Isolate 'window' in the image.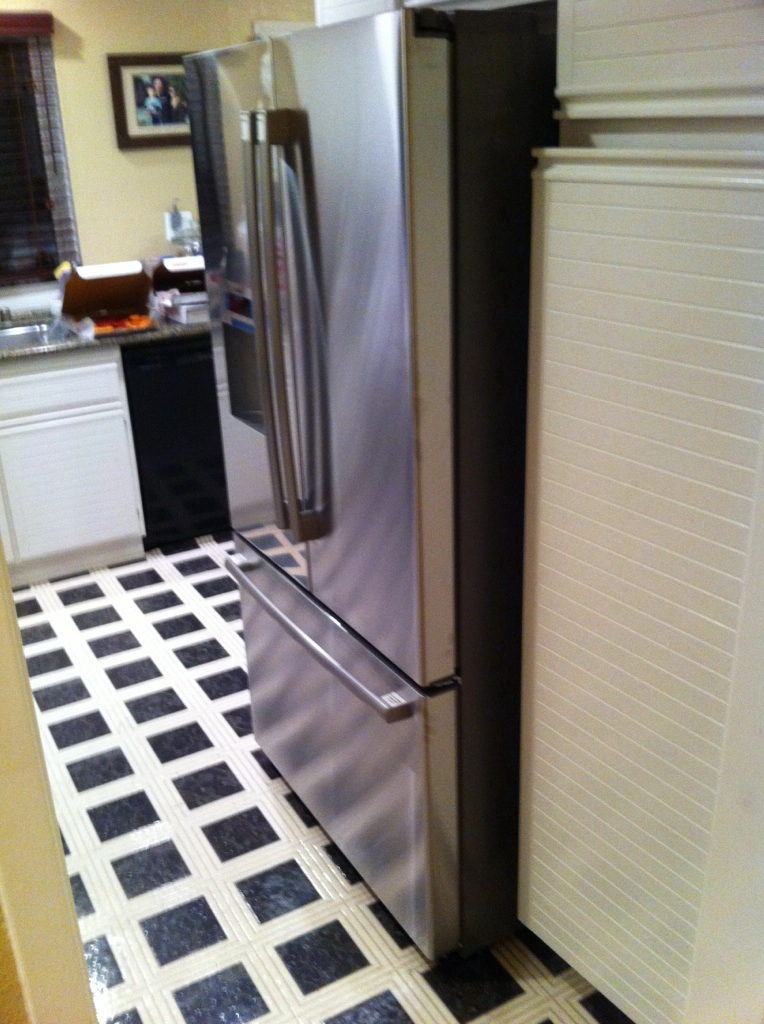
Isolated region: 0:25:74:307.
